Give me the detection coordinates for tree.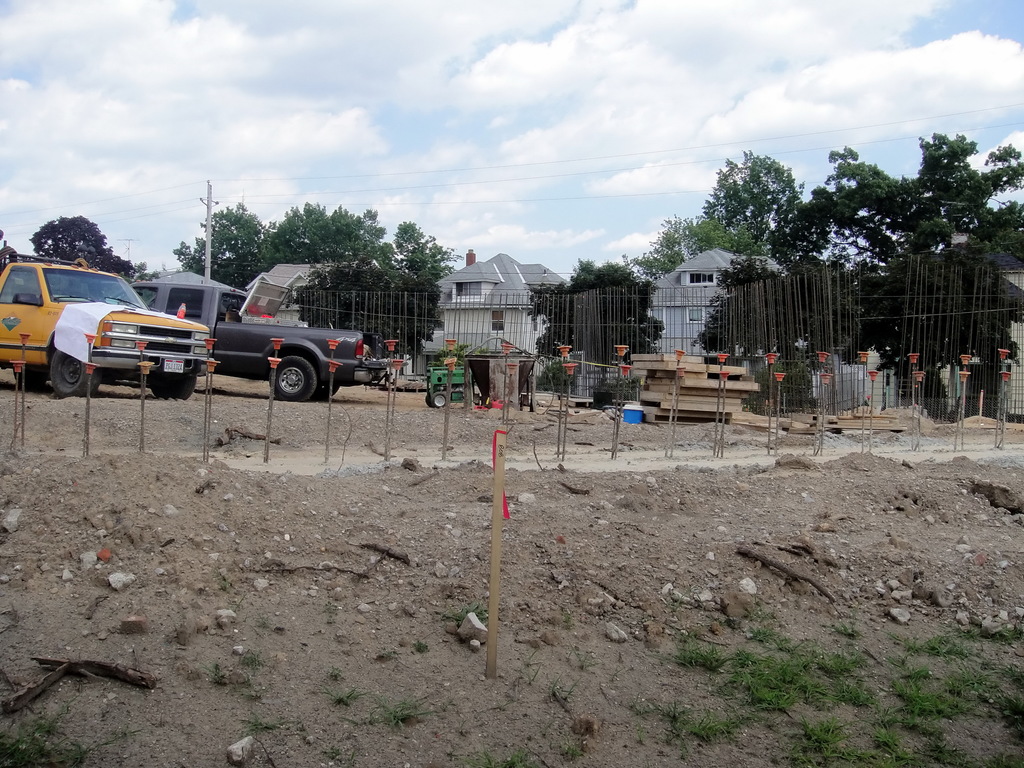
(696, 141, 821, 281).
